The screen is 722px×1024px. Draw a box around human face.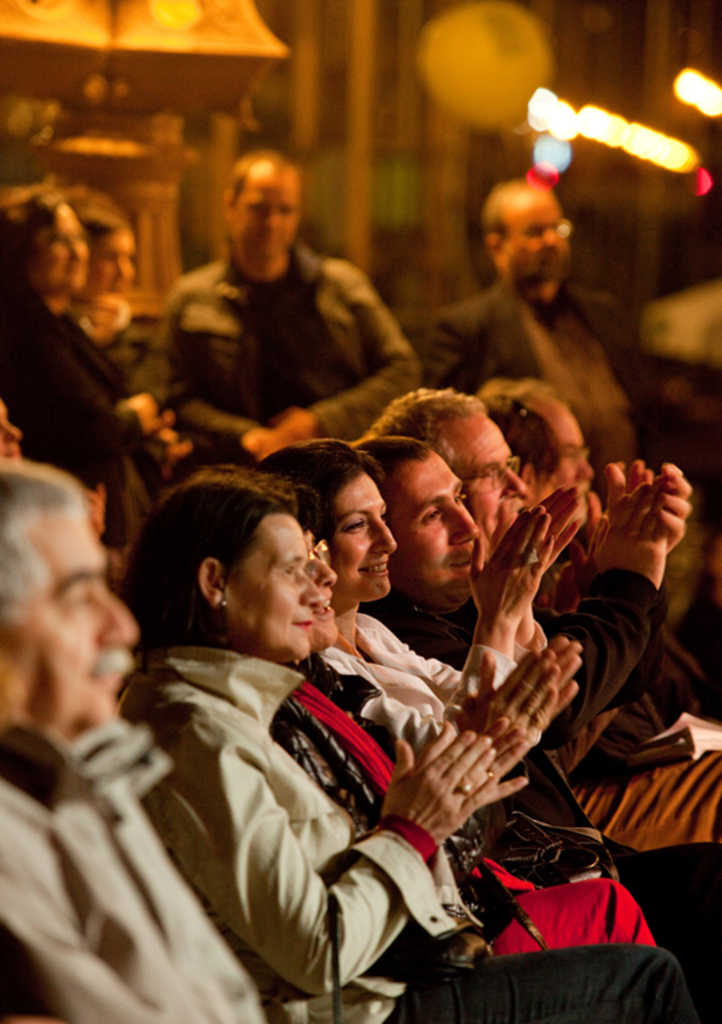
l=371, t=440, r=498, b=598.
